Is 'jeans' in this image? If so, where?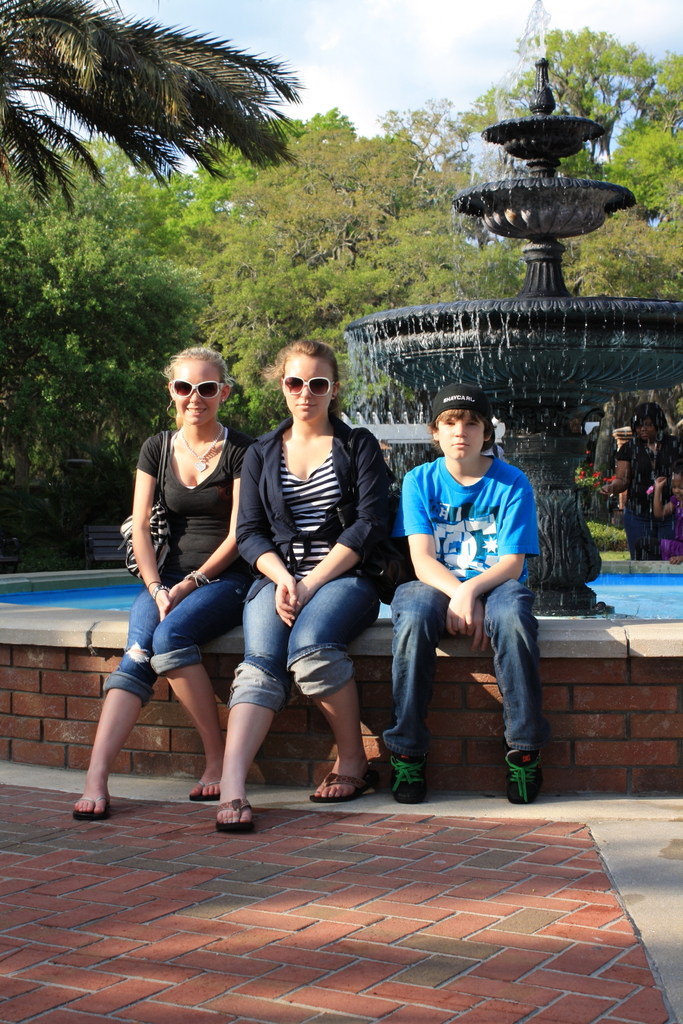
Yes, at <region>235, 577, 376, 694</region>.
